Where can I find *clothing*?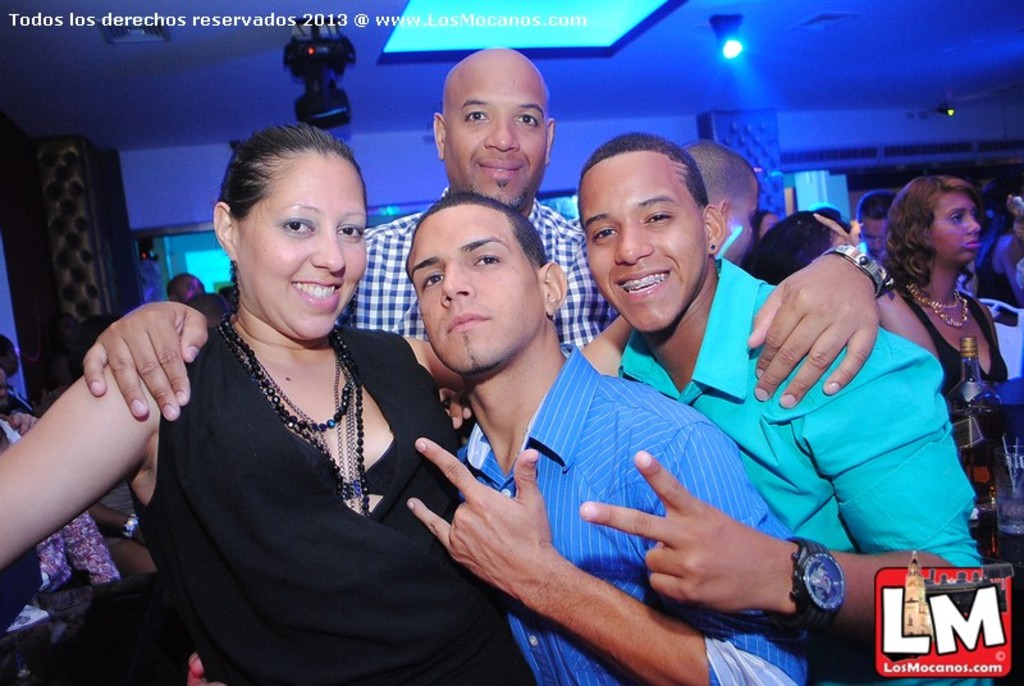
You can find it at [618, 243, 1000, 685].
